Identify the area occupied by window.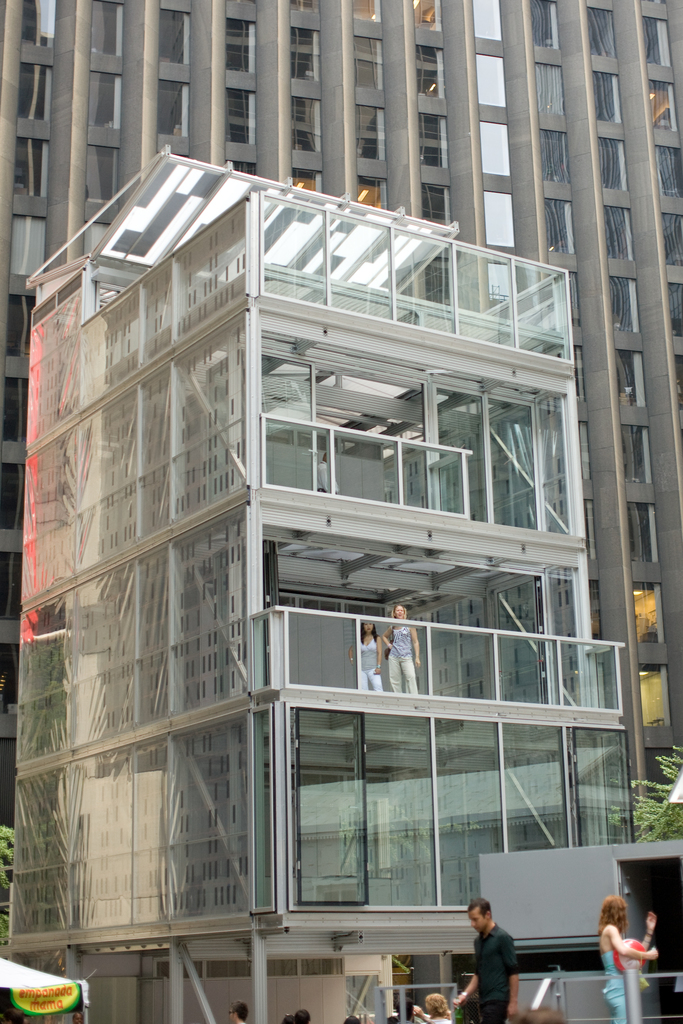
Area: [356, 176, 384, 213].
